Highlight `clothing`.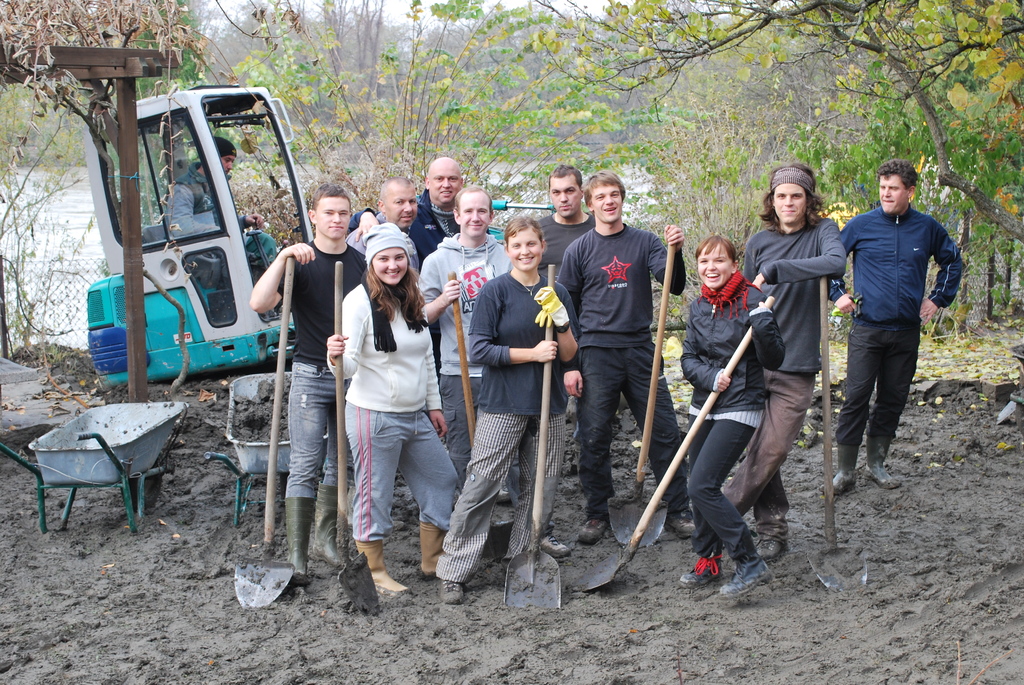
Highlighted region: (left=733, top=224, right=846, bottom=534).
